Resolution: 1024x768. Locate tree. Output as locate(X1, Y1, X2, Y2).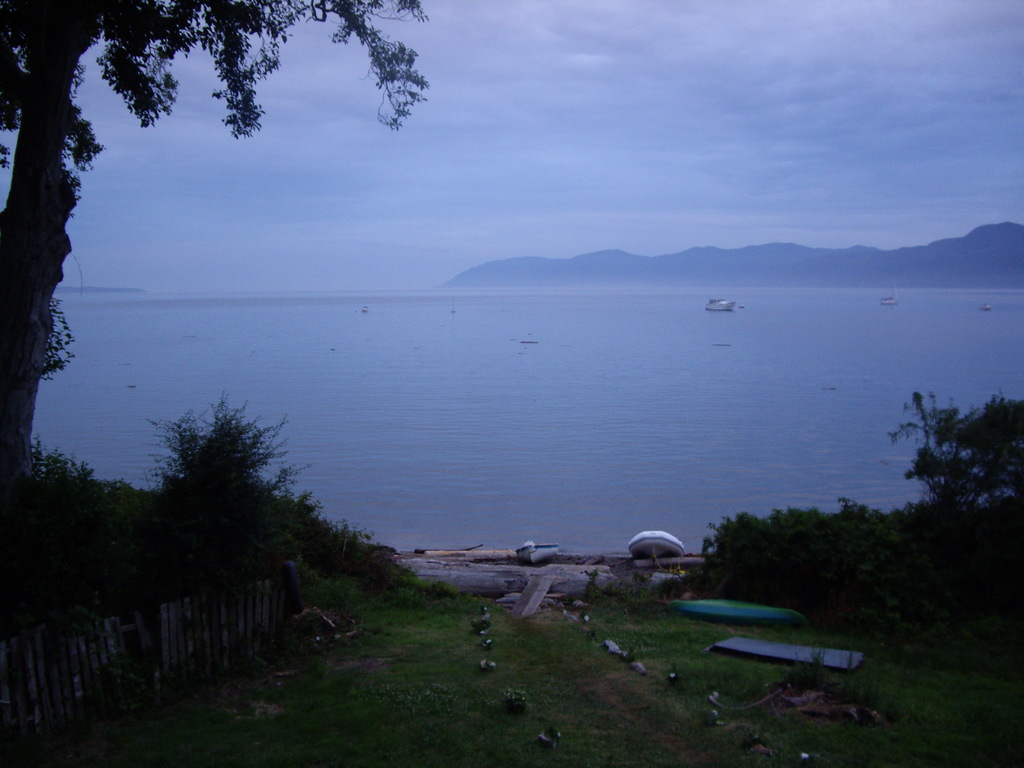
locate(886, 388, 1023, 507).
